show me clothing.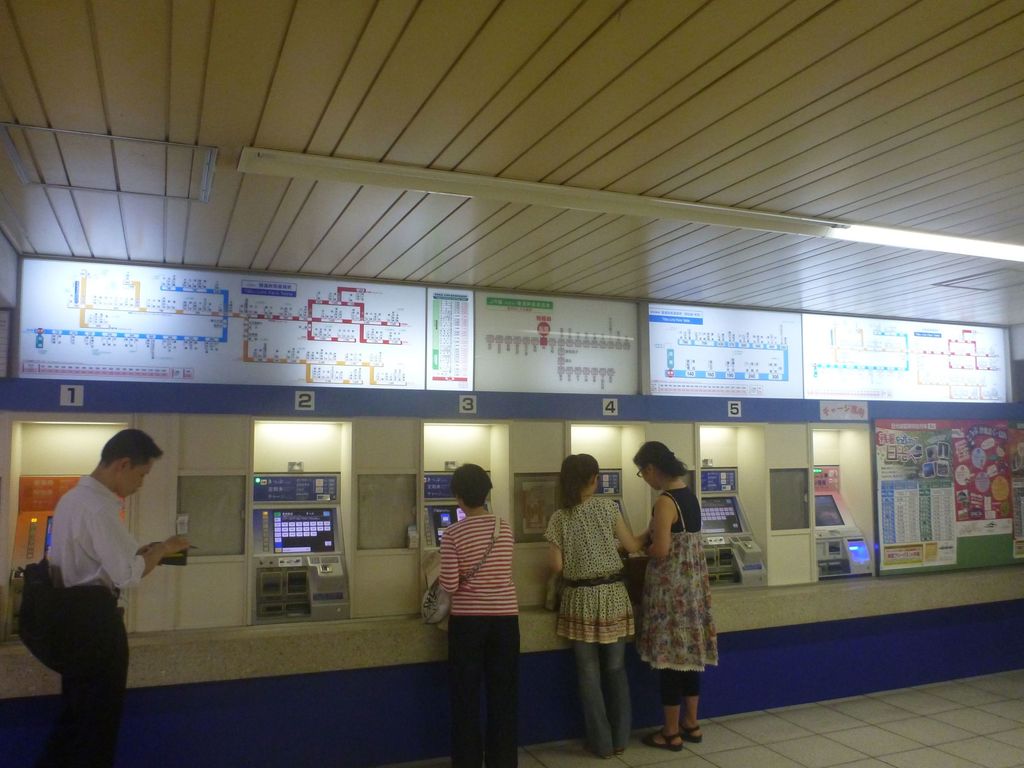
clothing is here: crop(550, 489, 638, 747).
